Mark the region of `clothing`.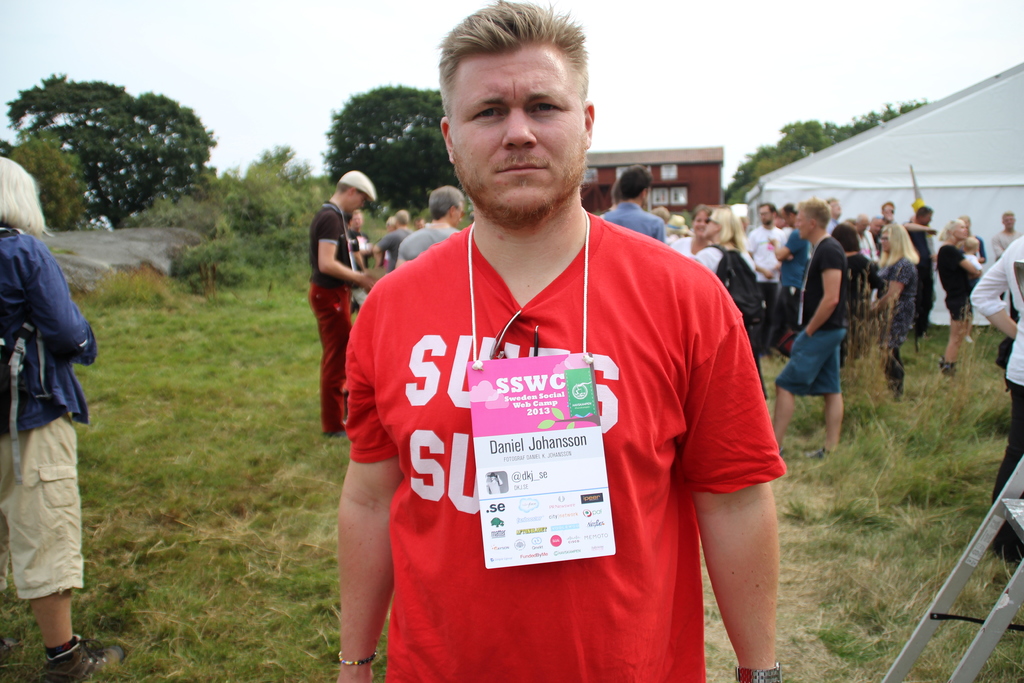
Region: {"x1": 485, "y1": 479, "x2": 500, "y2": 495}.
